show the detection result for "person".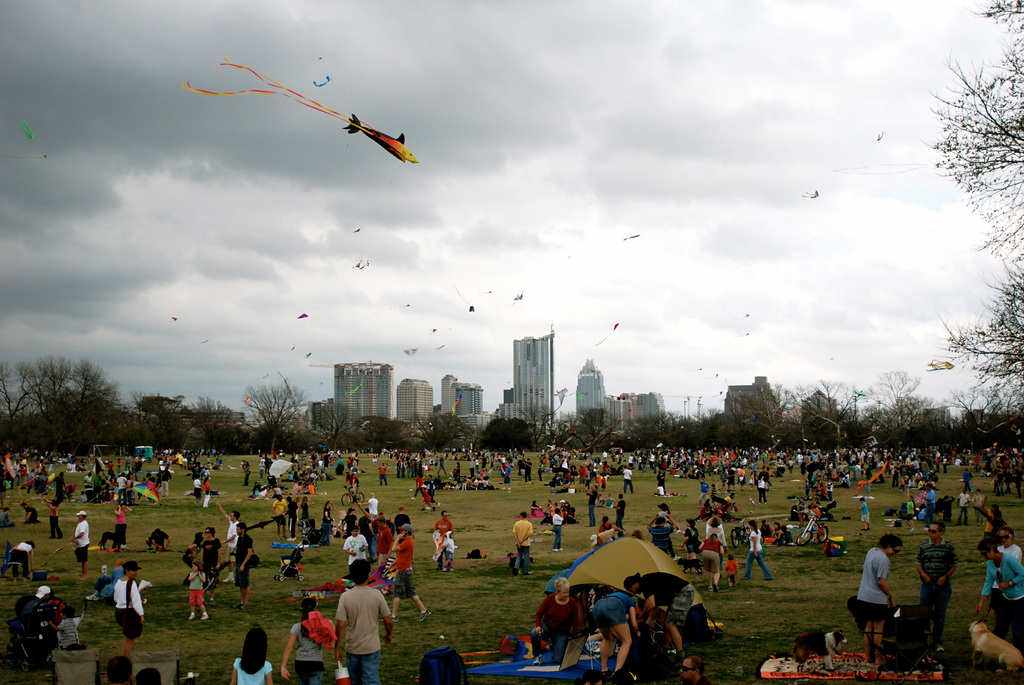
865:532:916:662.
